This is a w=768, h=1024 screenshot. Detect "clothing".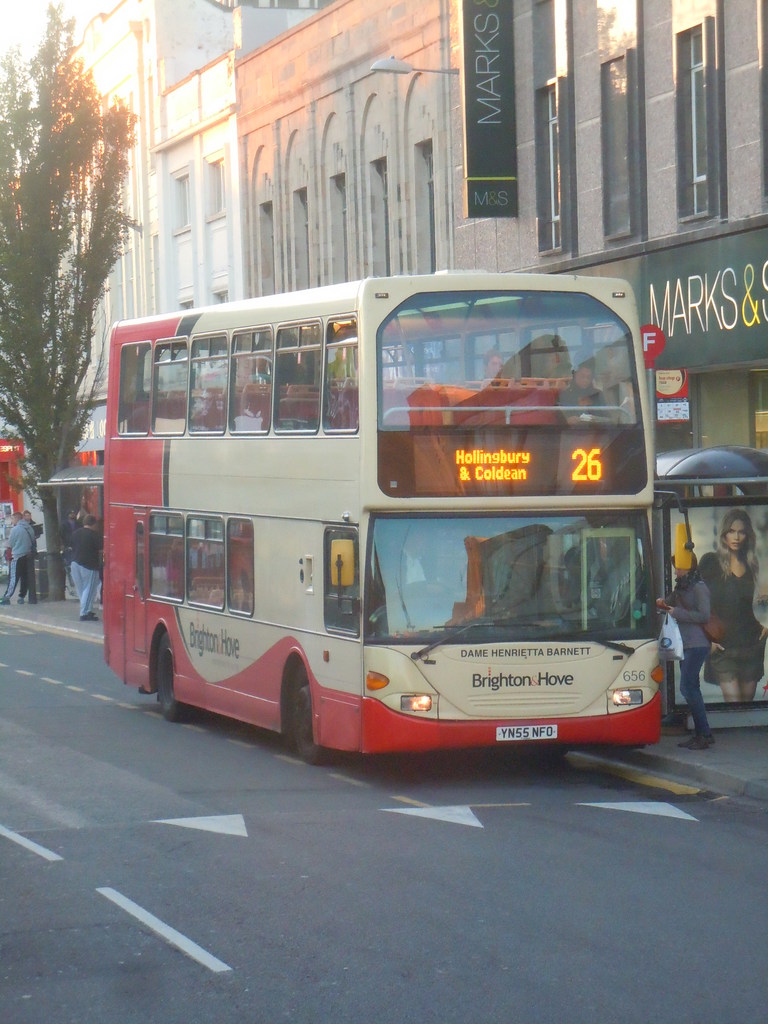
[x1=4, y1=519, x2=38, y2=598].
